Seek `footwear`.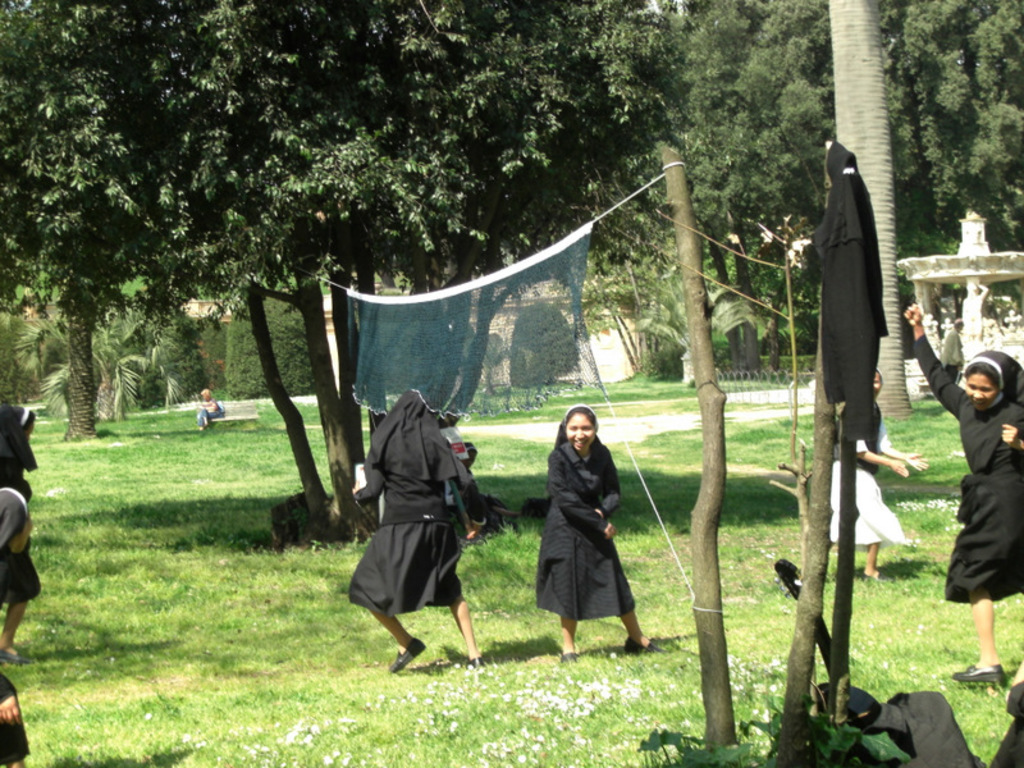
(951, 664, 1011, 695).
